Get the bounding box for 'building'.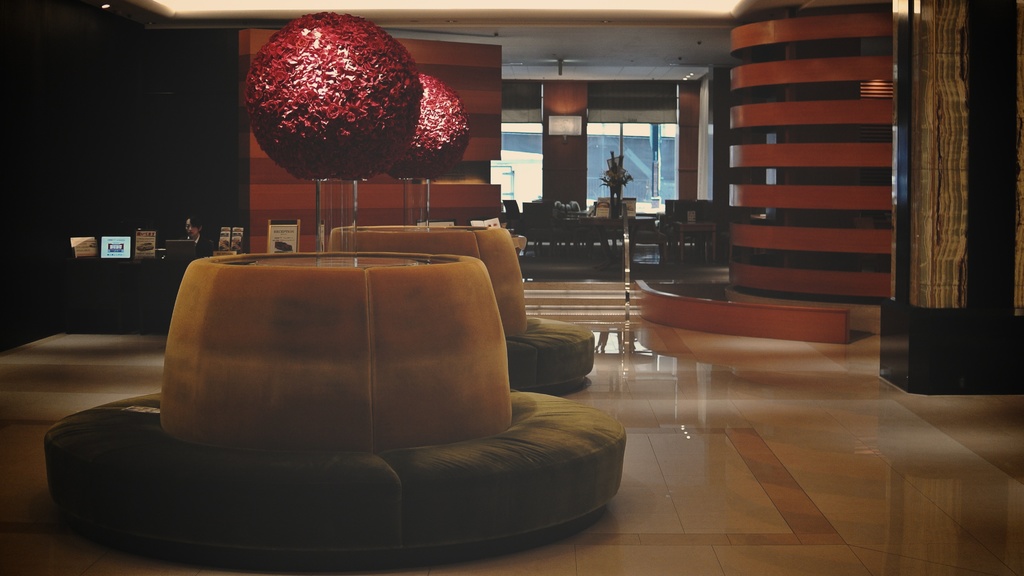
crop(0, 0, 1023, 575).
